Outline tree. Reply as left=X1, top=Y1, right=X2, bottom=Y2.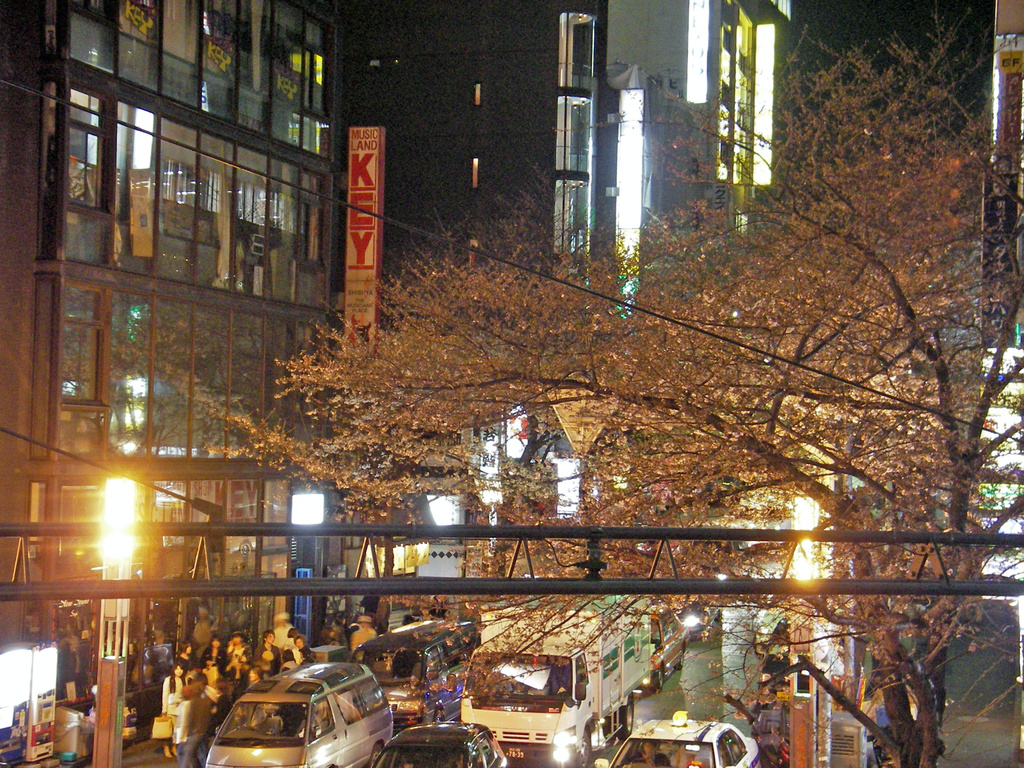
left=266, top=13, right=1023, bottom=767.
